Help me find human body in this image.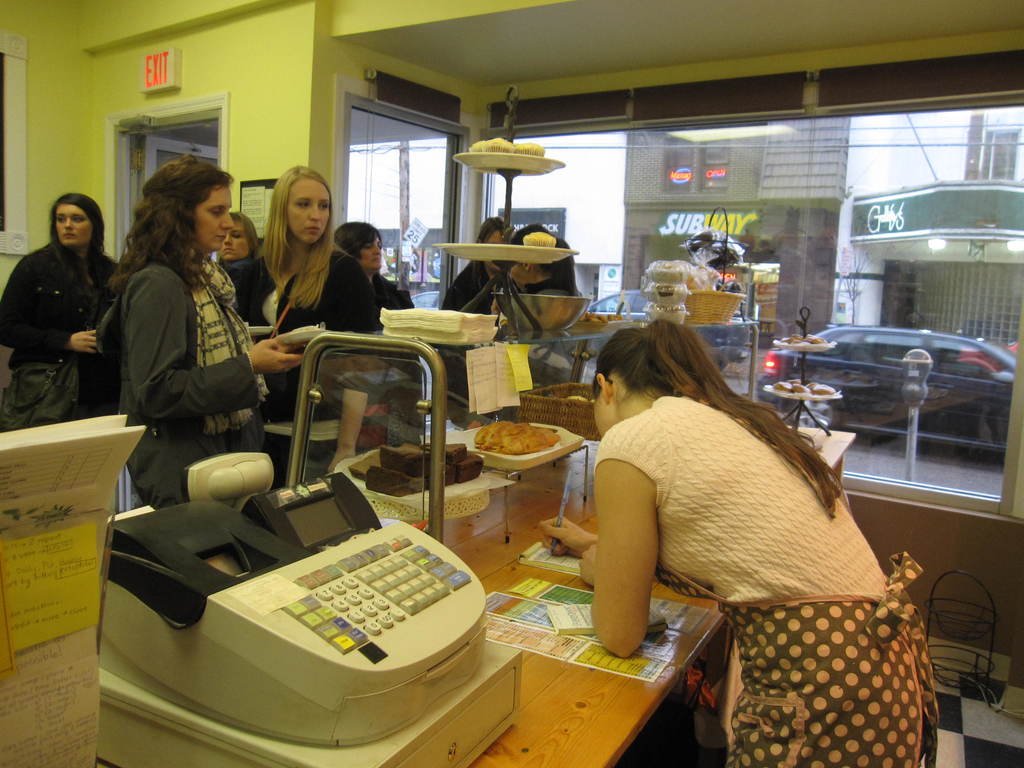
Found it: [left=100, top=154, right=258, bottom=503].
